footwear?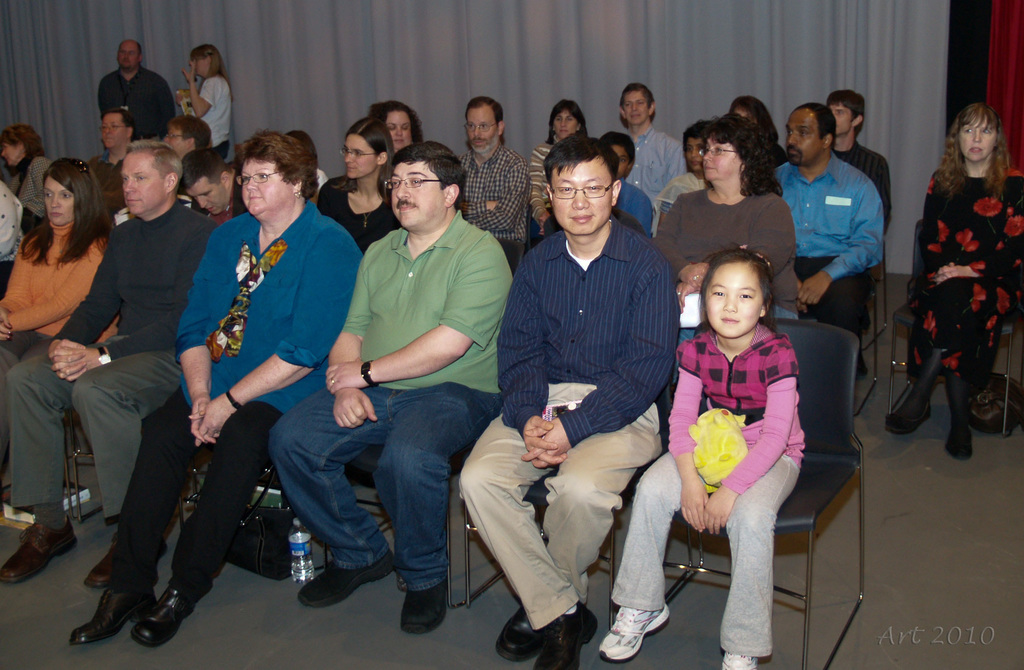
(x1=947, y1=418, x2=972, y2=459)
